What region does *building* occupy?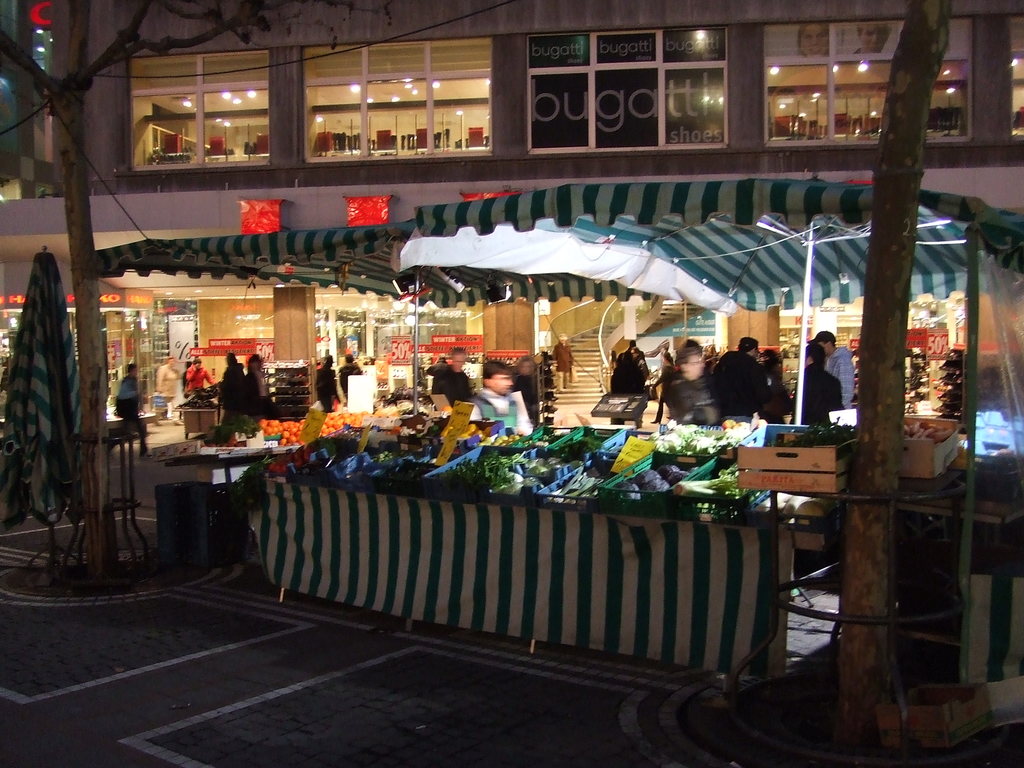
0/0/1023/424.
